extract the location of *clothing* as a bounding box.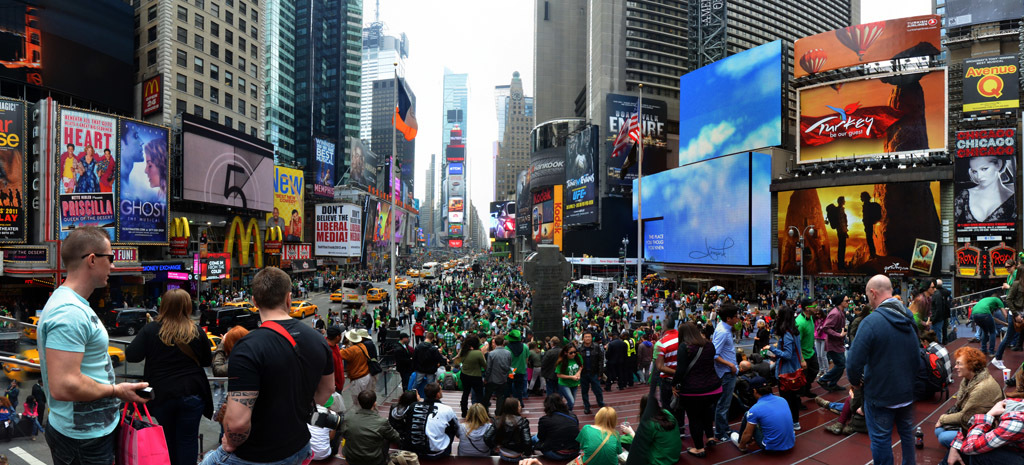
bbox(306, 404, 335, 464).
